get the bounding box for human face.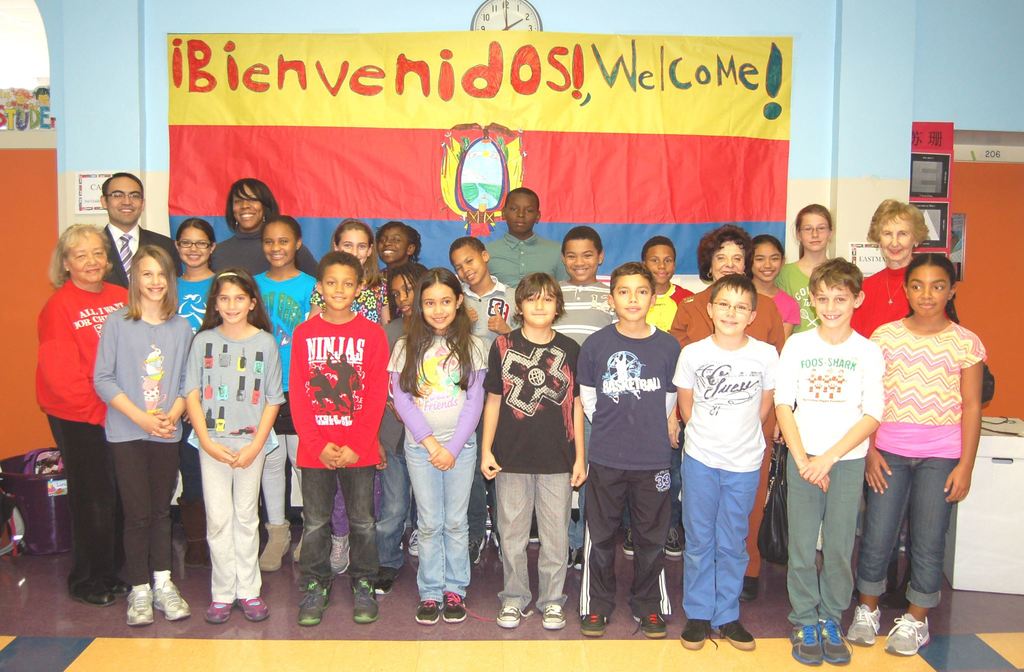
left=456, top=249, right=479, bottom=282.
